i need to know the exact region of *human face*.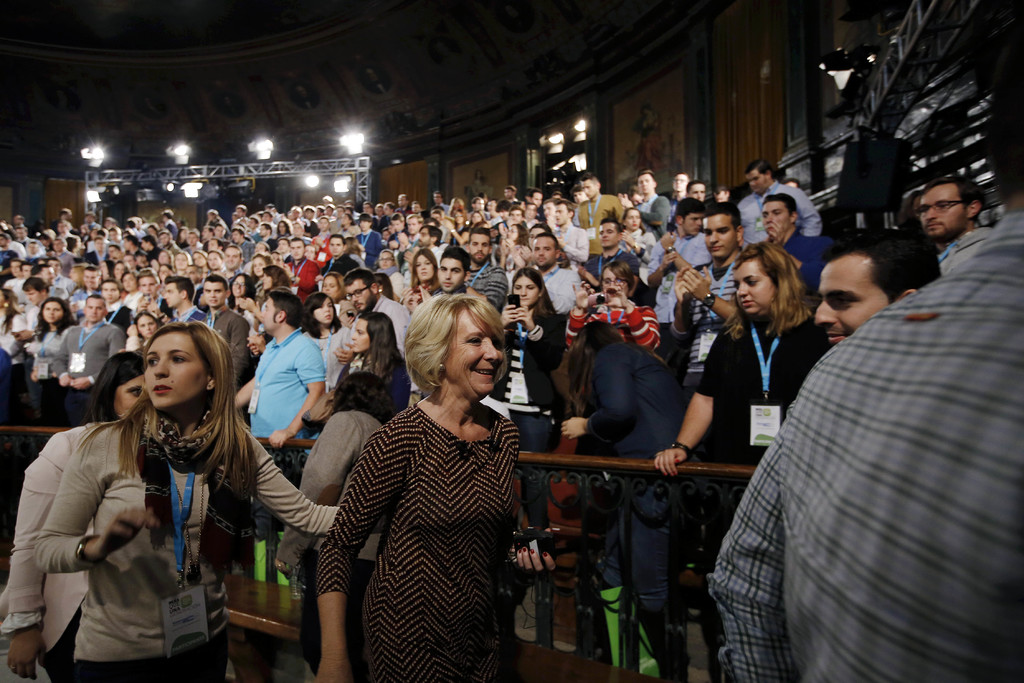
Region: detection(340, 215, 348, 224).
